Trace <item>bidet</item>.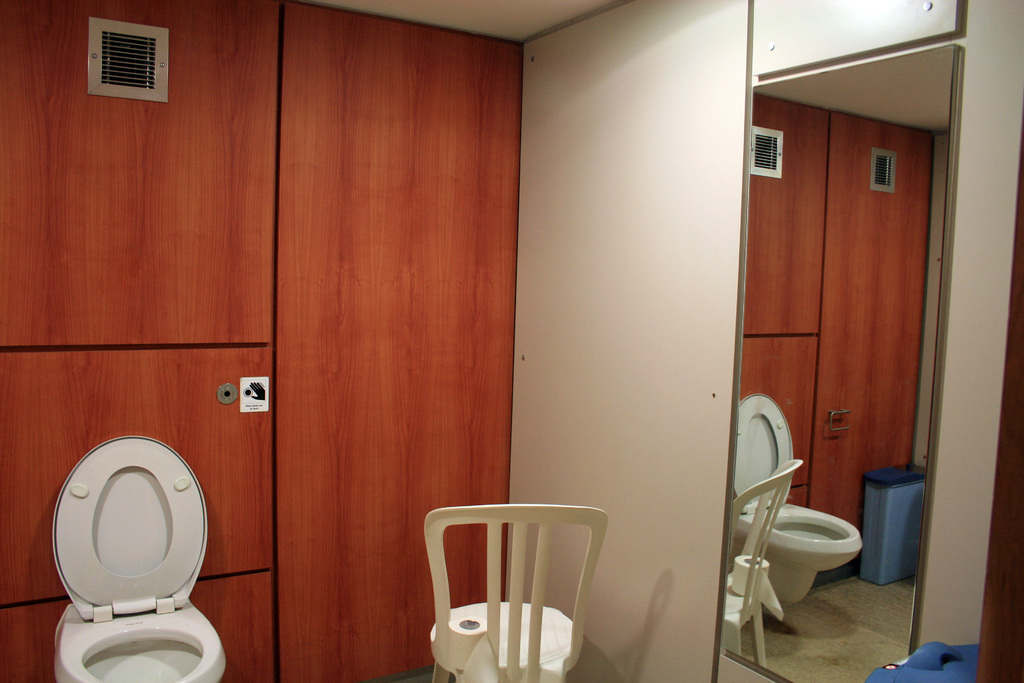
Traced to locate(738, 505, 862, 602).
